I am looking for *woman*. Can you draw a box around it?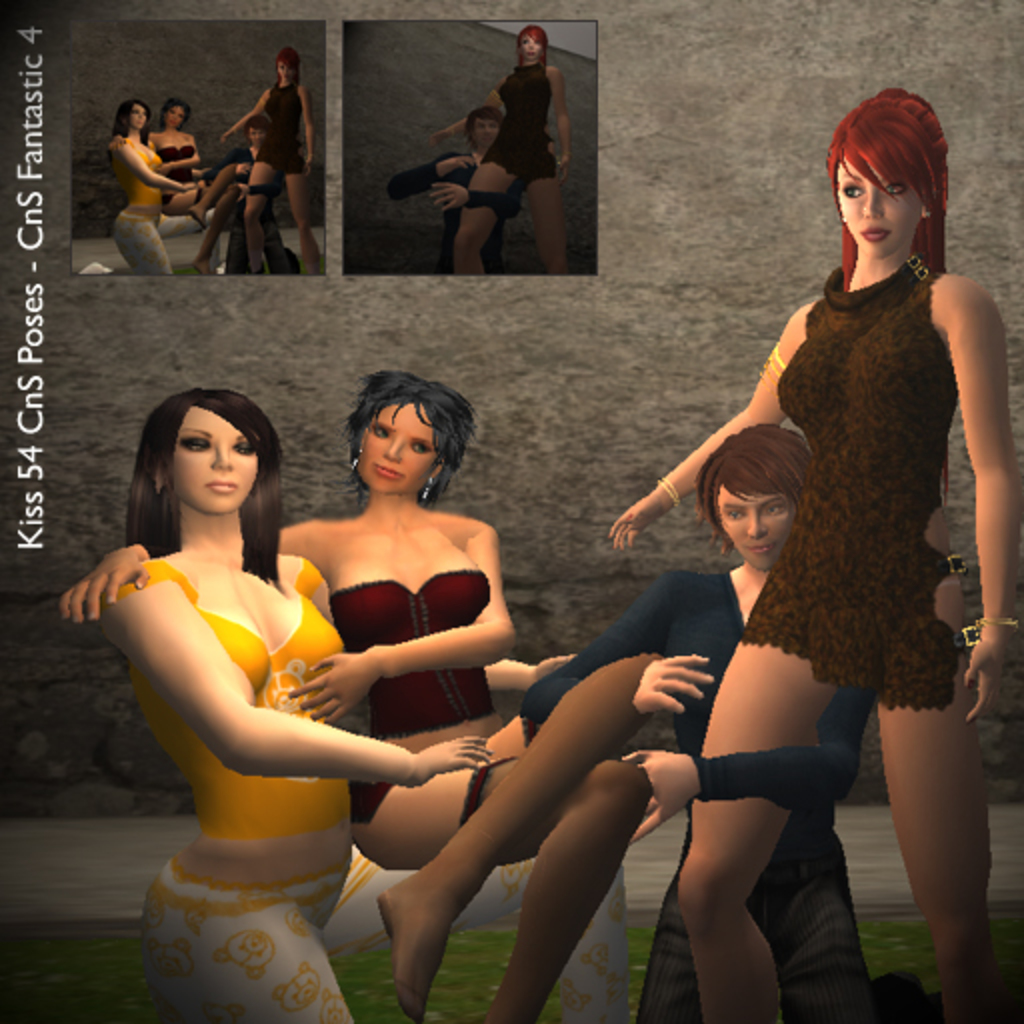
Sure, the bounding box is bbox=(56, 366, 654, 1022).
